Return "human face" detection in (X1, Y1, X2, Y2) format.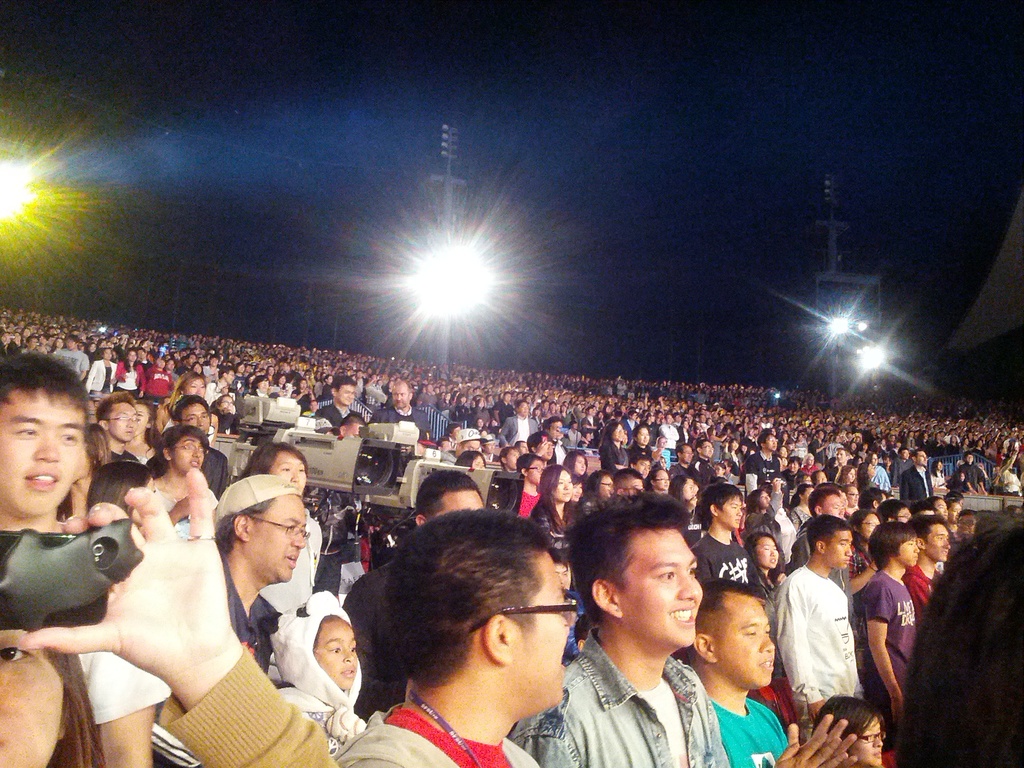
(758, 492, 772, 509).
